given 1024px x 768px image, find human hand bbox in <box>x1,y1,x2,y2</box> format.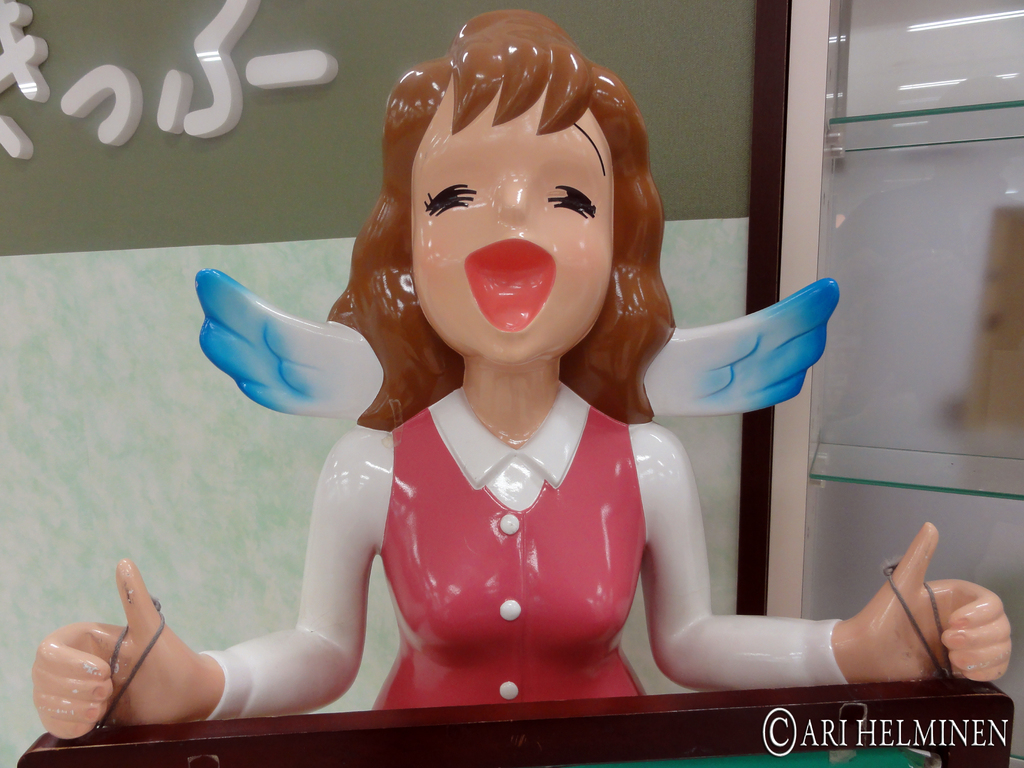
<box>31,557,211,745</box>.
